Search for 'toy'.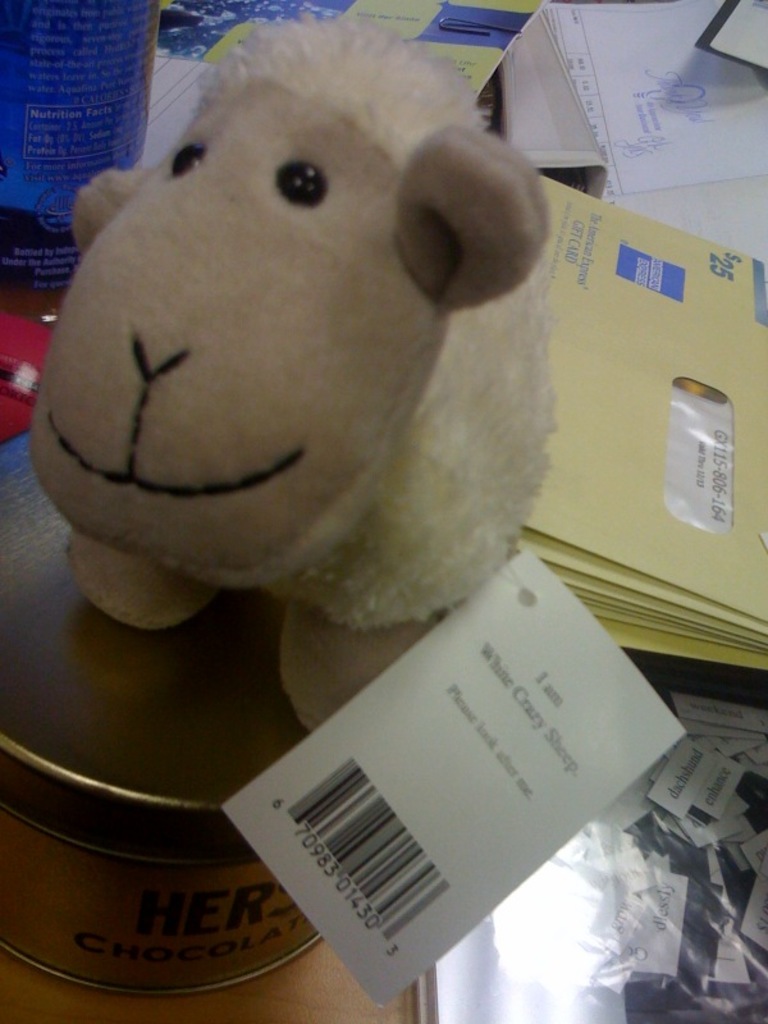
Found at (19,19,552,704).
